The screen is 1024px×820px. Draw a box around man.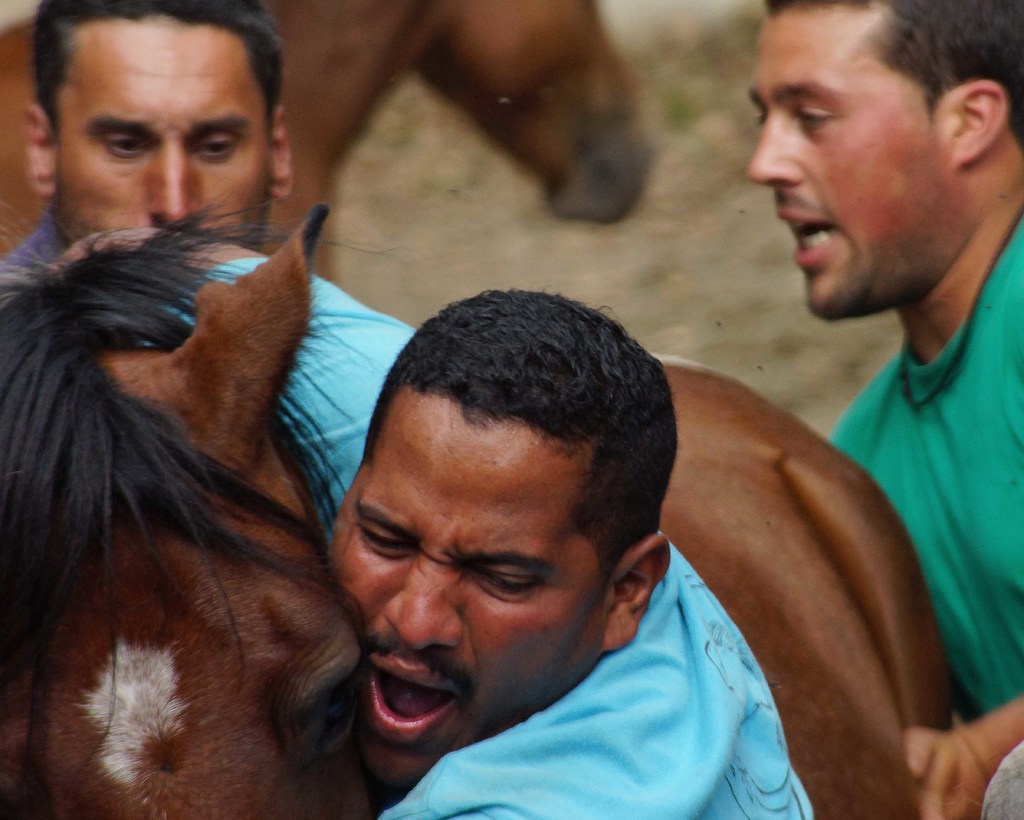
717,0,1023,791.
